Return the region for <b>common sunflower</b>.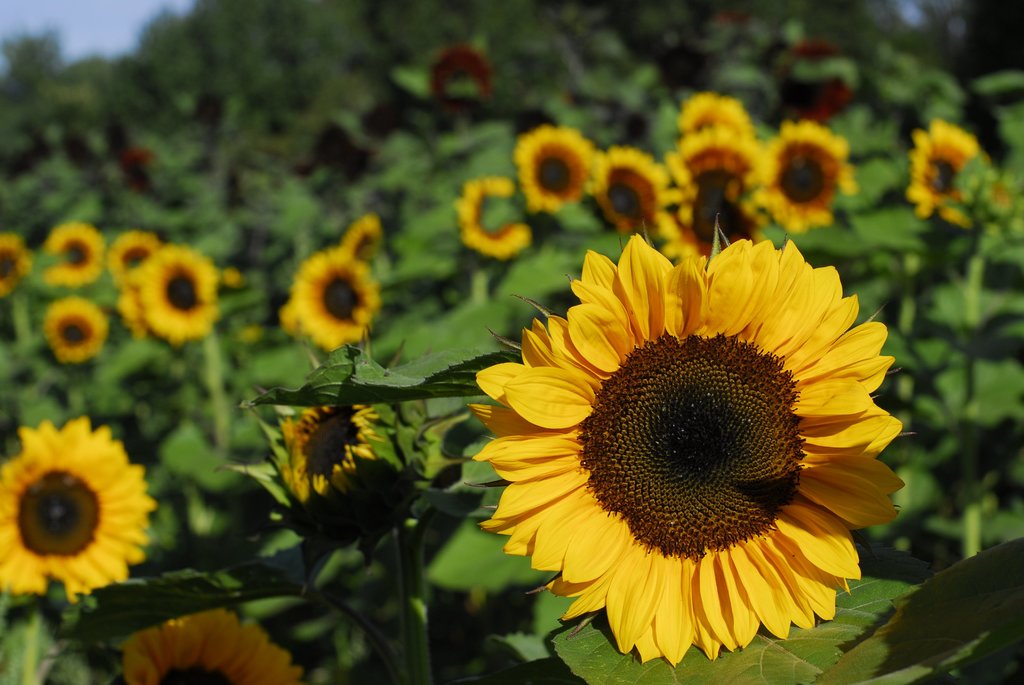
pyautogui.locateOnScreen(0, 421, 132, 619).
